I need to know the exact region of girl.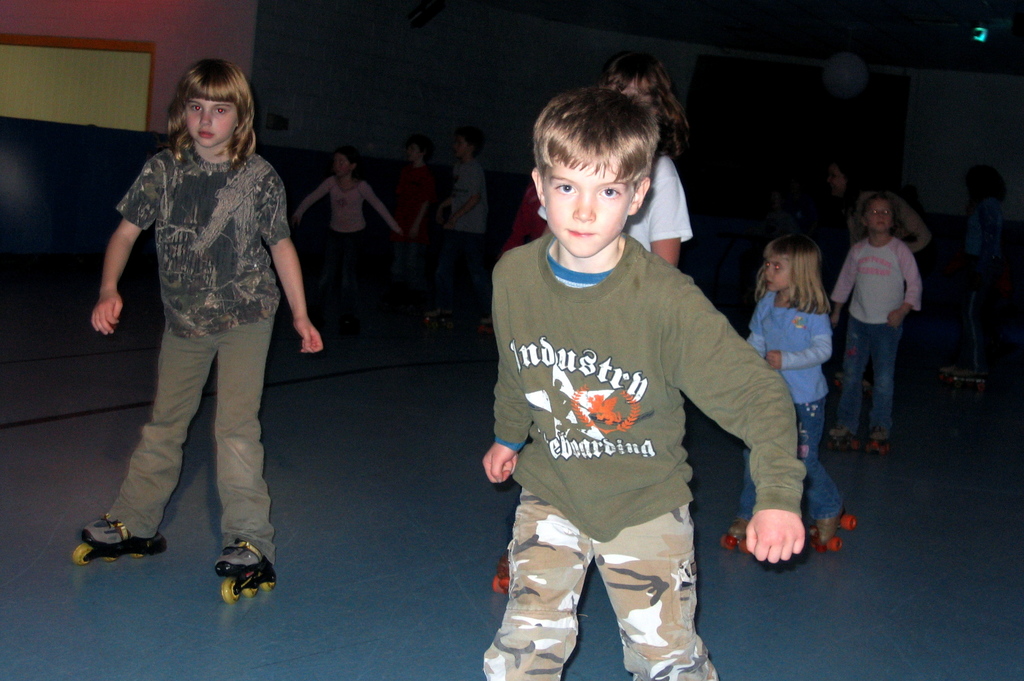
Region: <region>825, 186, 931, 460</region>.
